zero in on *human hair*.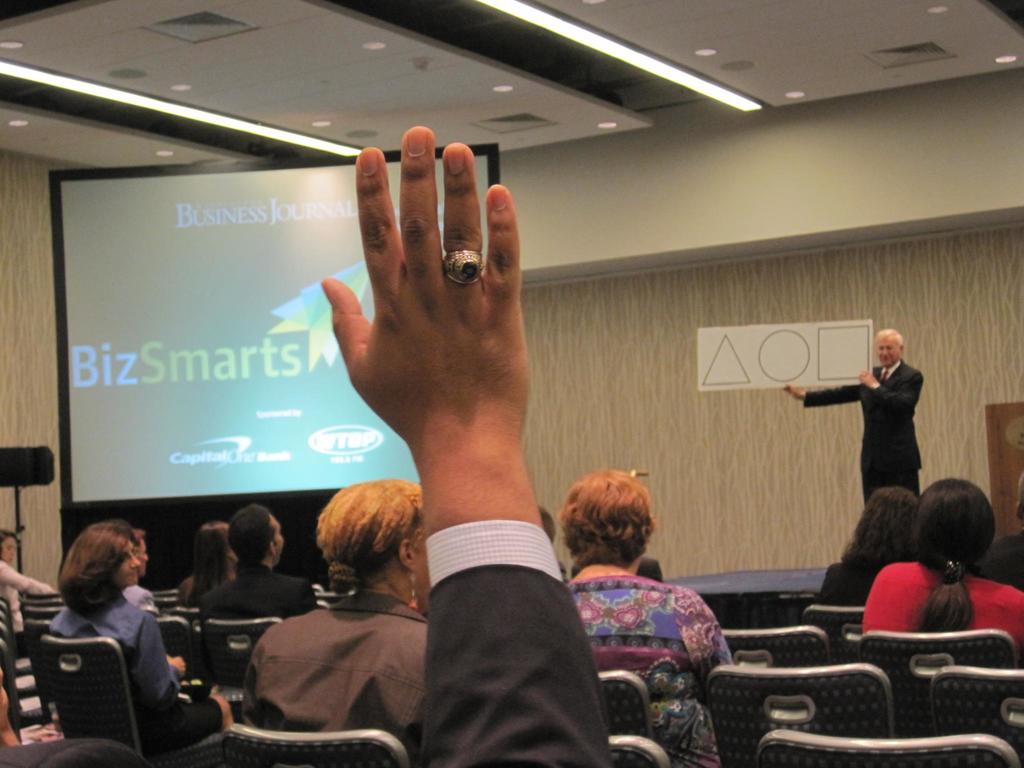
Zeroed in: Rect(558, 473, 664, 583).
